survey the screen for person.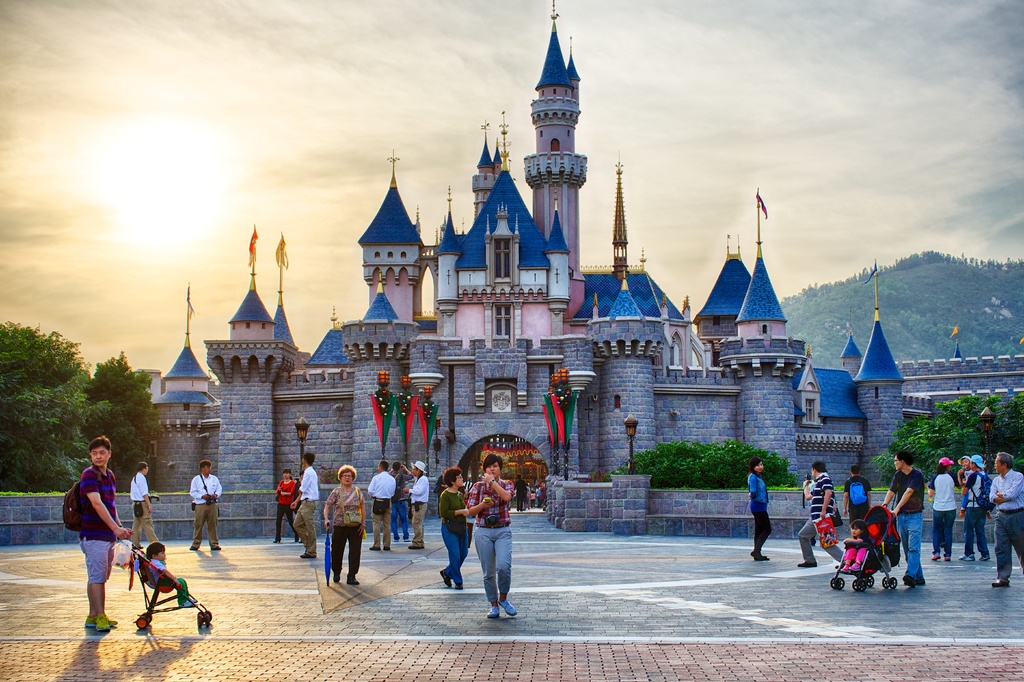
Survey found: x1=929 y1=457 x2=961 y2=559.
